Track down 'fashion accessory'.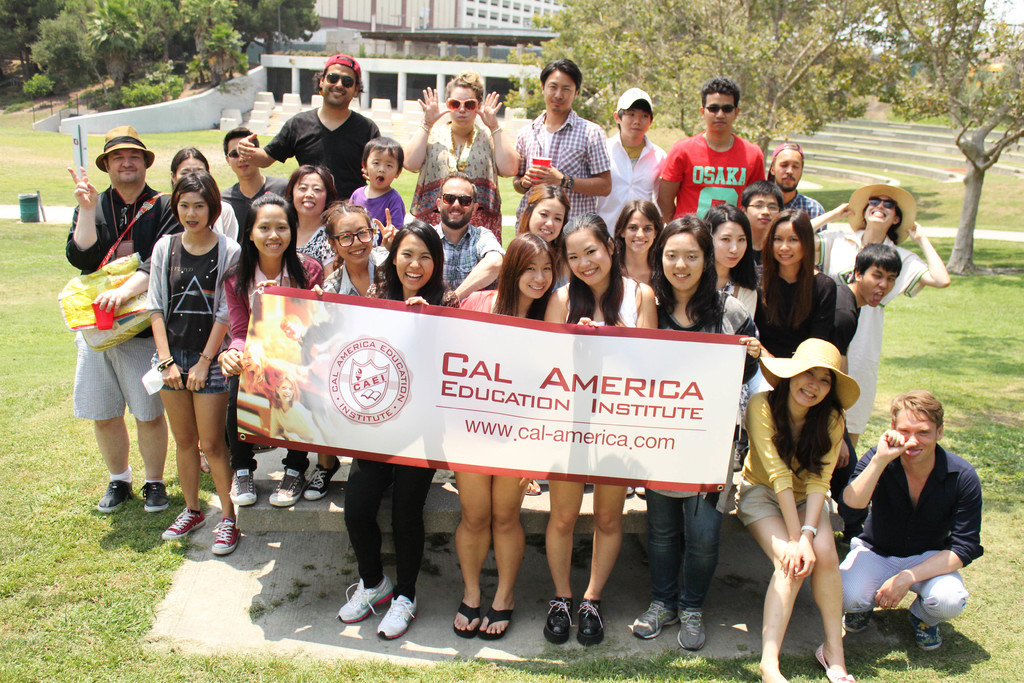
Tracked to bbox(93, 473, 136, 518).
